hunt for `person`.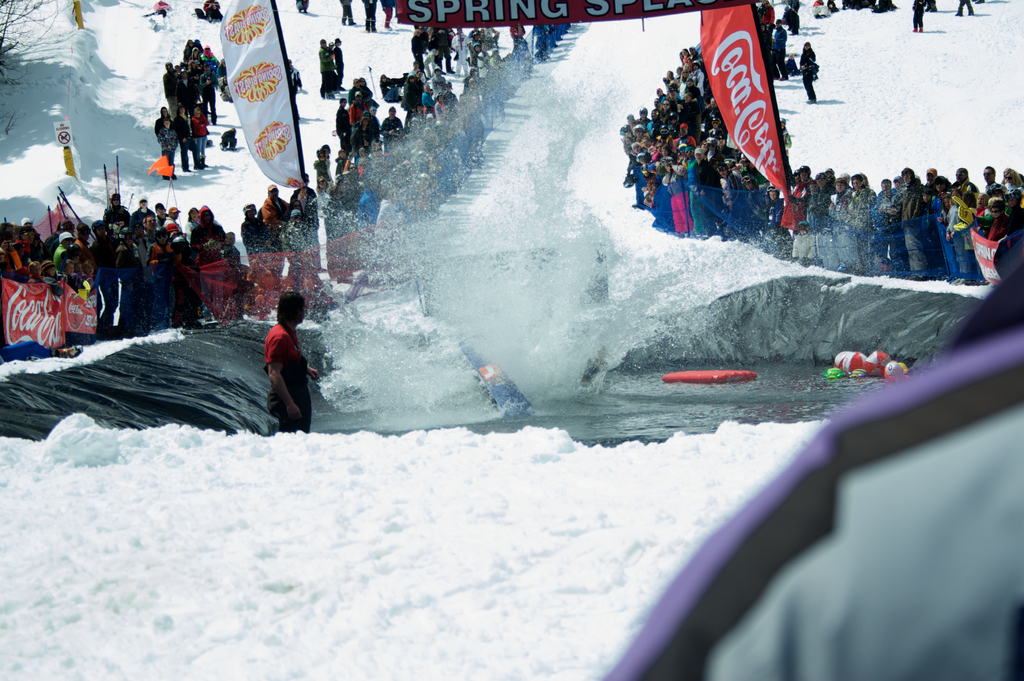
Hunted down at 650/146/676/232.
